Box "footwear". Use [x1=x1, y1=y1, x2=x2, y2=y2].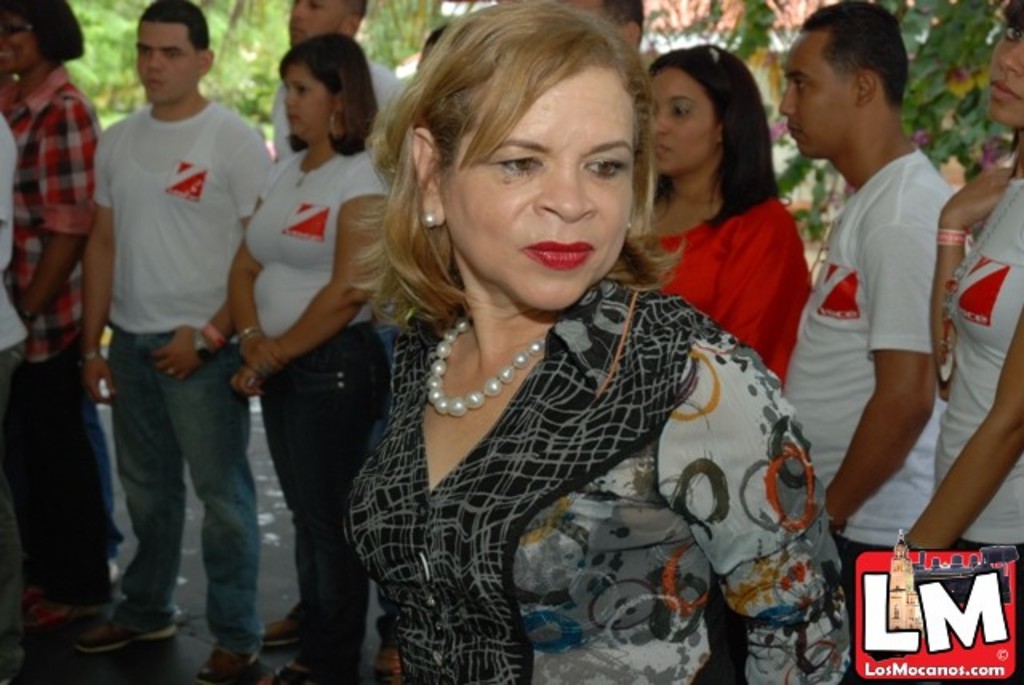
[x1=200, y1=643, x2=261, y2=683].
